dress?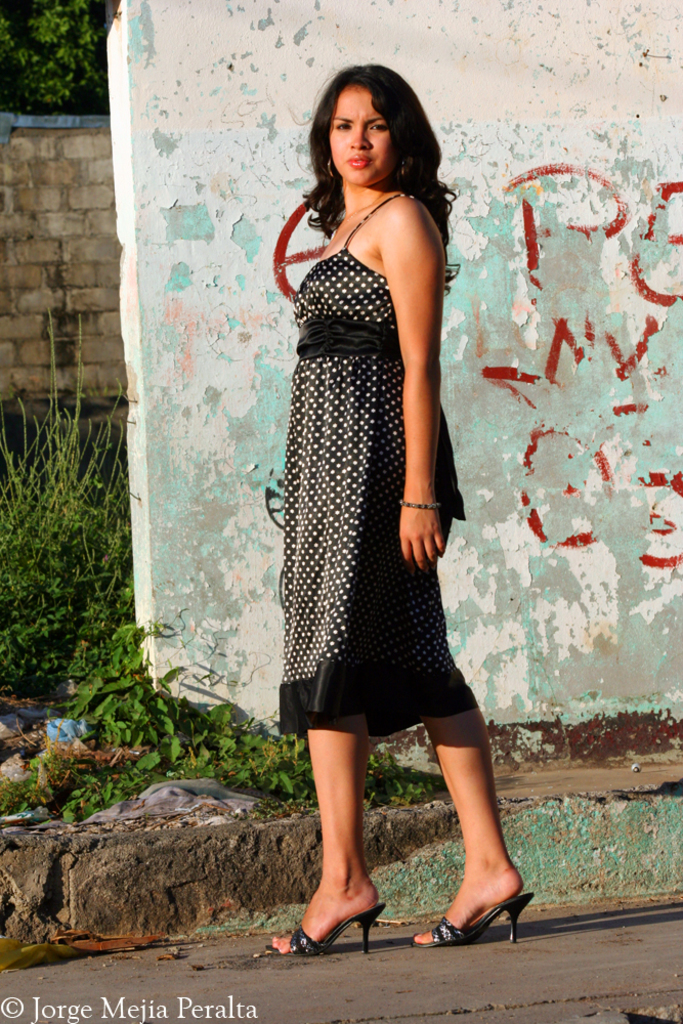
(left=259, top=103, right=466, bottom=731)
